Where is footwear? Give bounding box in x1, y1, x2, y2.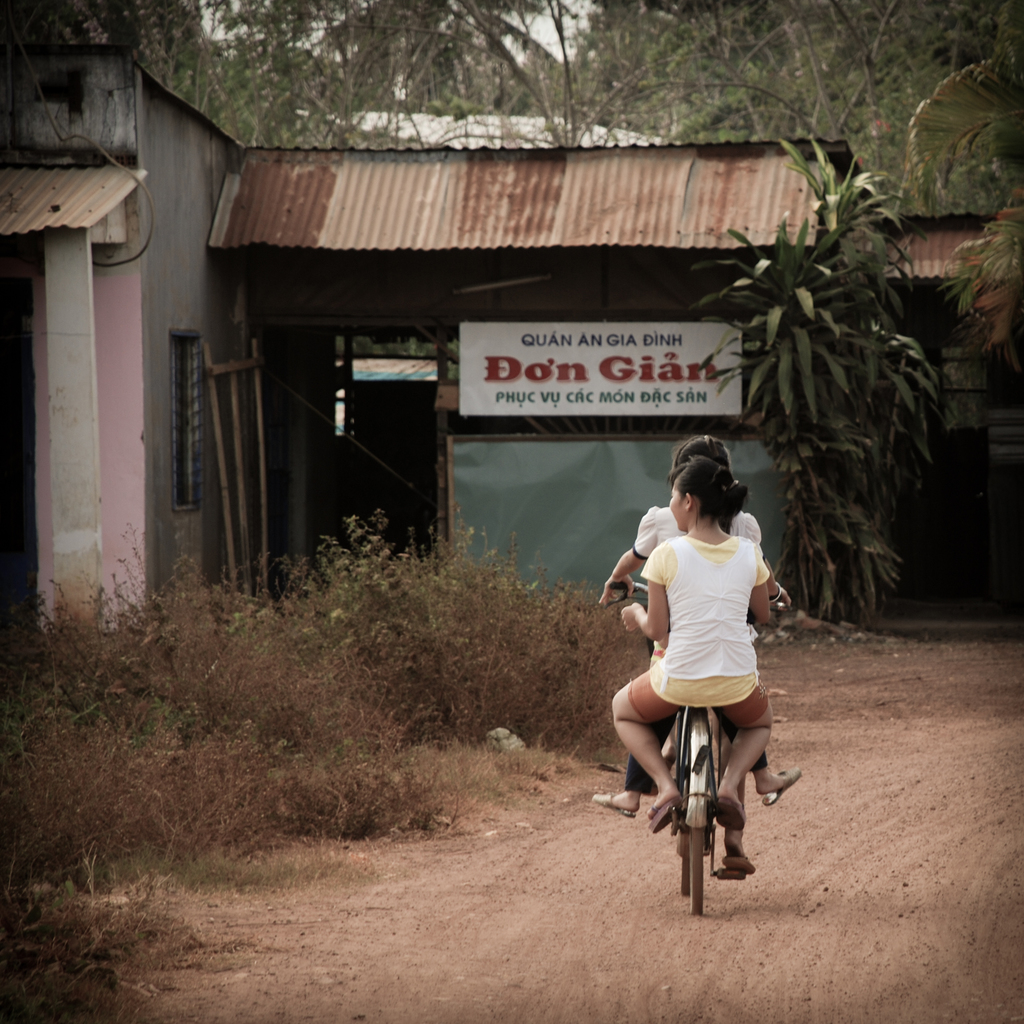
593, 784, 631, 821.
